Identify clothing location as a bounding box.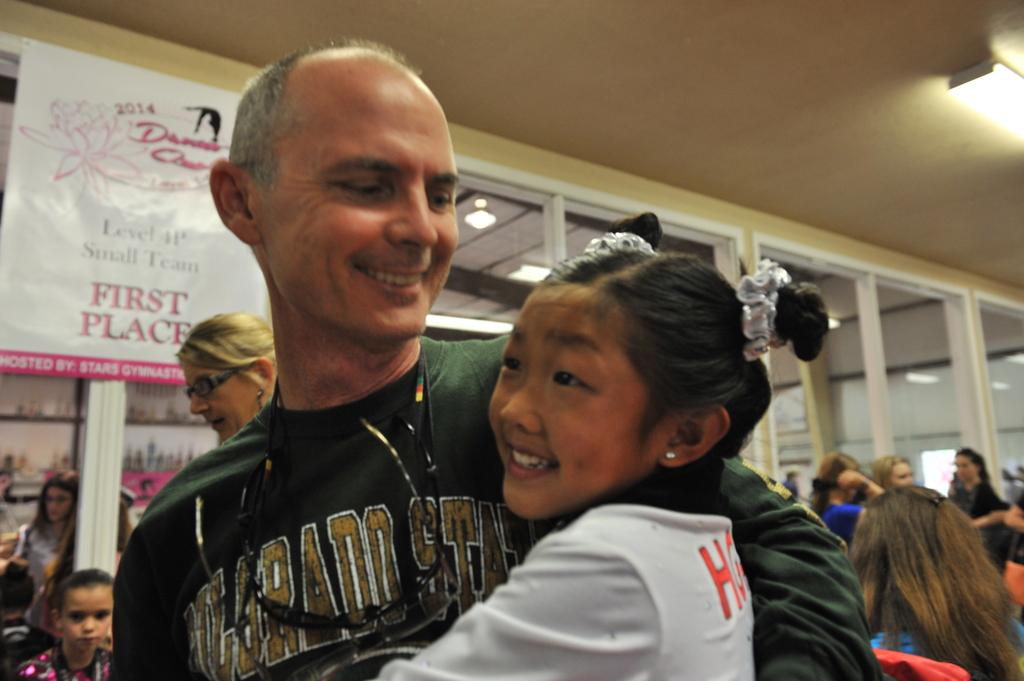
[0,618,55,680].
